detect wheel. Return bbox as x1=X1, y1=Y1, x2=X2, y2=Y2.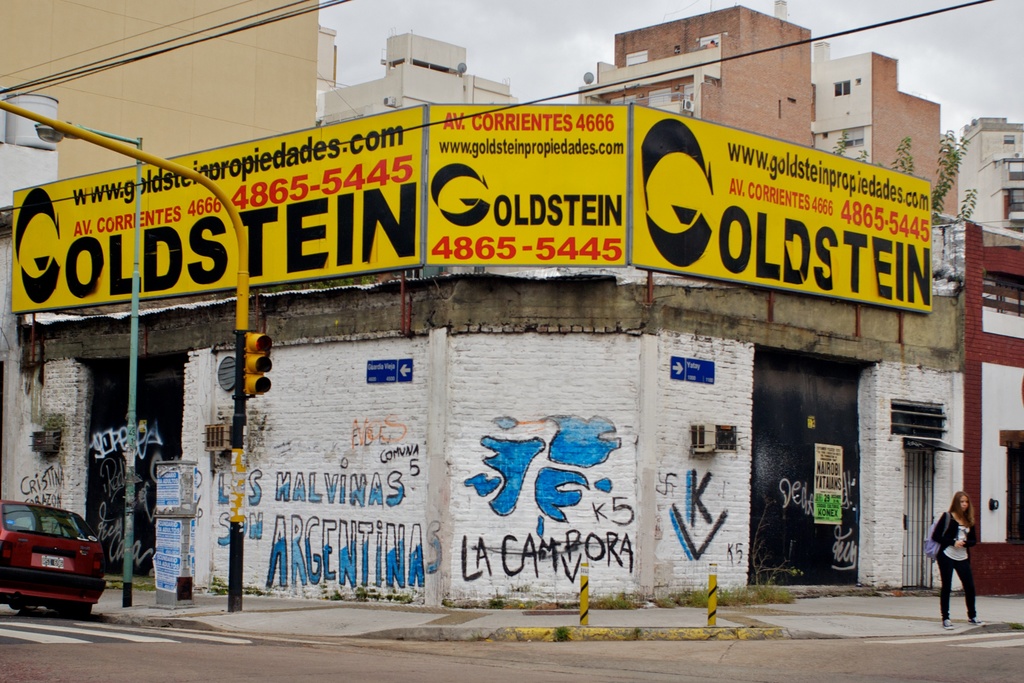
x1=65, y1=606, x2=92, y2=622.
